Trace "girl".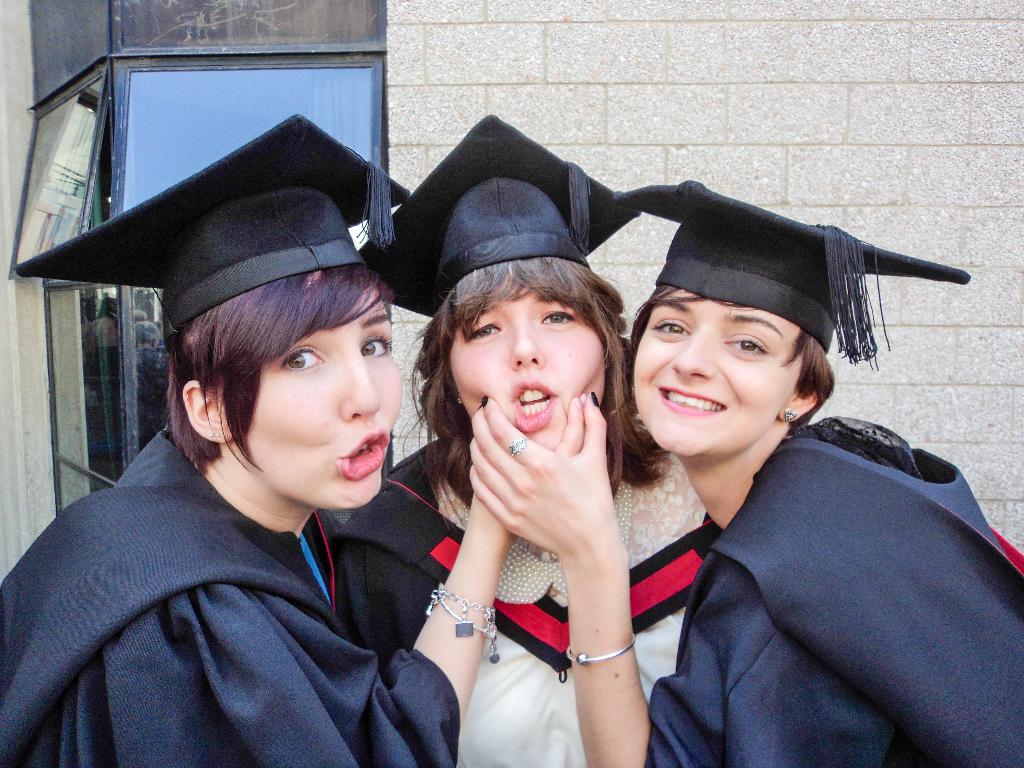
Traced to bbox=(470, 179, 1023, 767).
